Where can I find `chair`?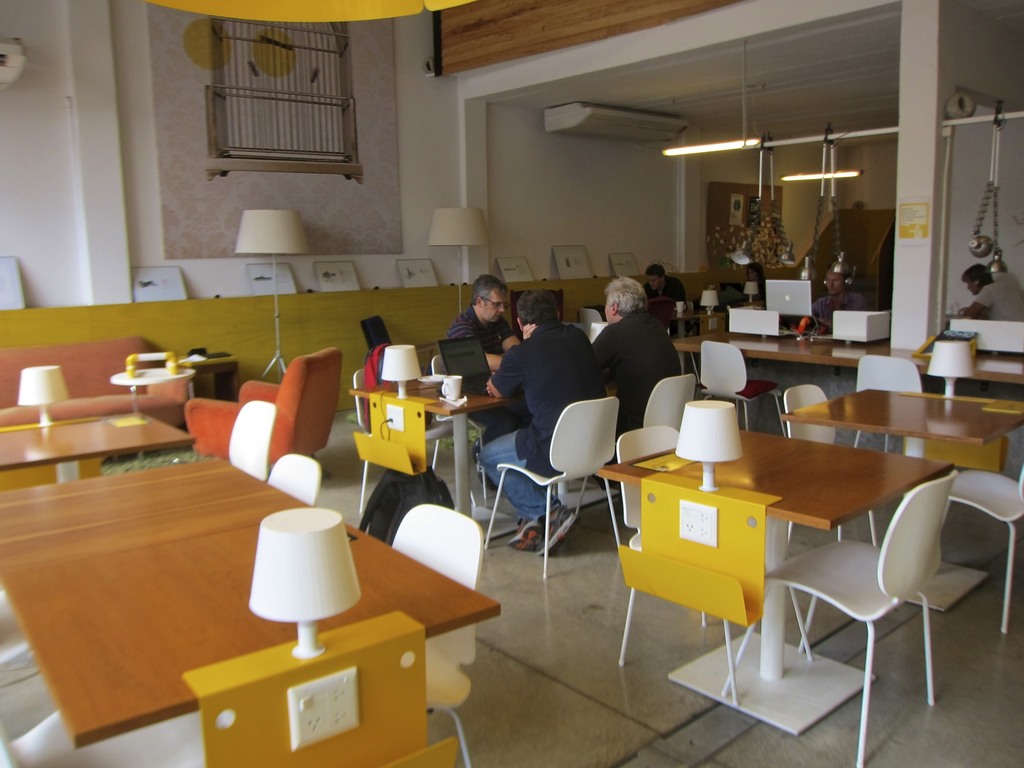
You can find it at {"left": 576, "top": 307, "right": 600, "bottom": 324}.
